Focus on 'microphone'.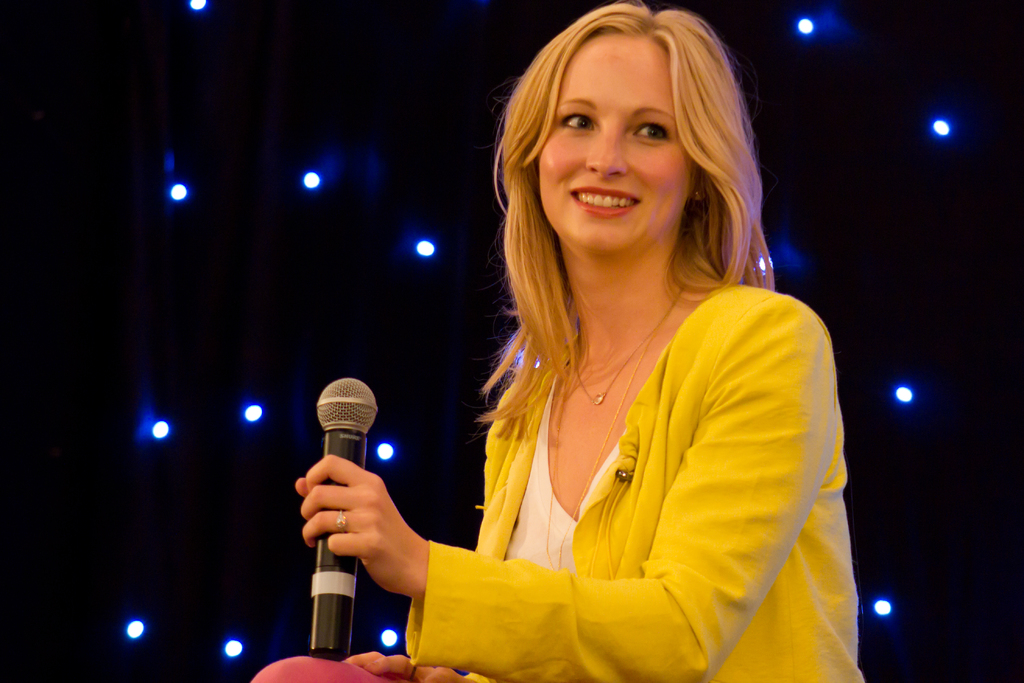
Focused at bbox=(314, 377, 383, 665).
